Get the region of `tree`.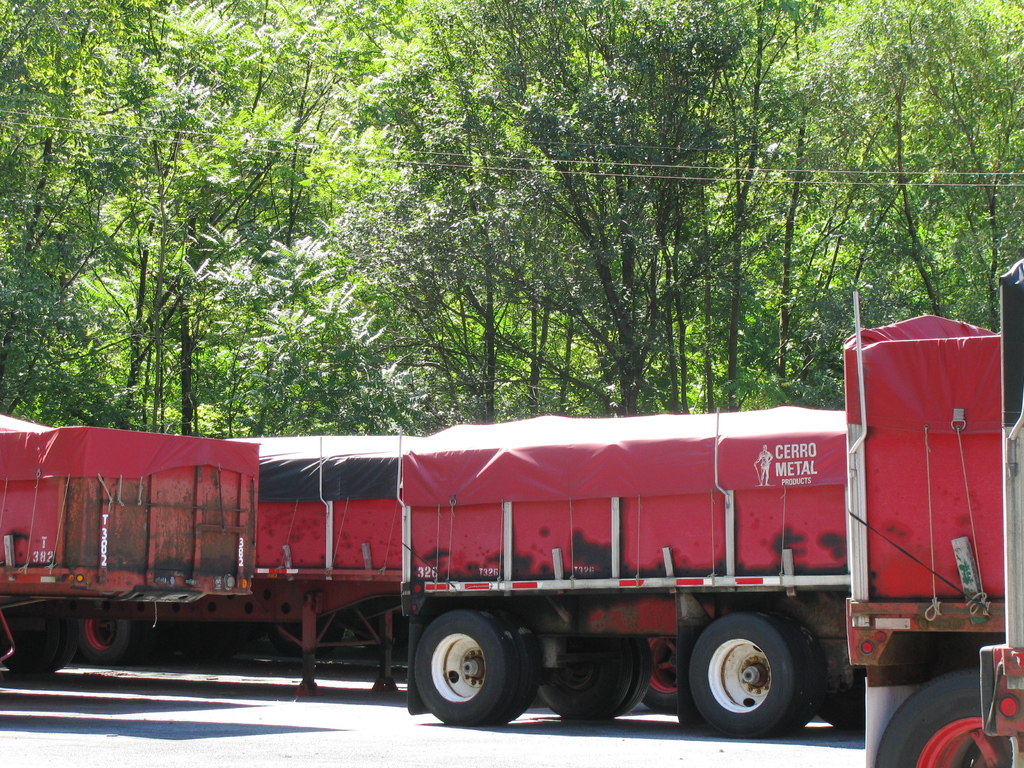
box=[793, 0, 1018, 333].
